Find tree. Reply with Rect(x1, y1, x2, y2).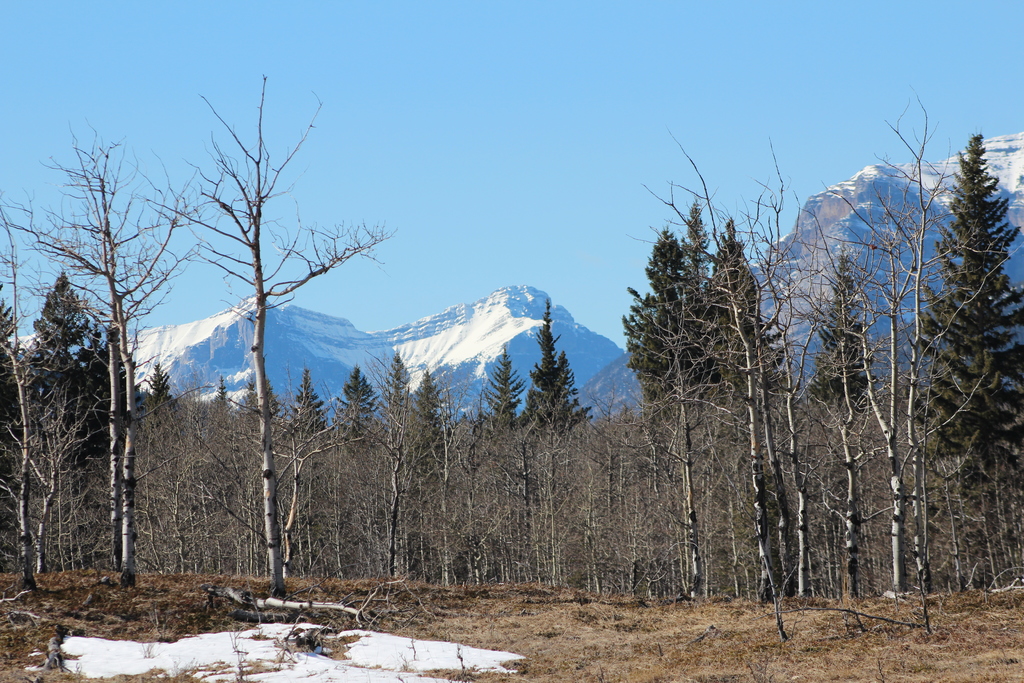
Rect(0, 119, 220, 592).
